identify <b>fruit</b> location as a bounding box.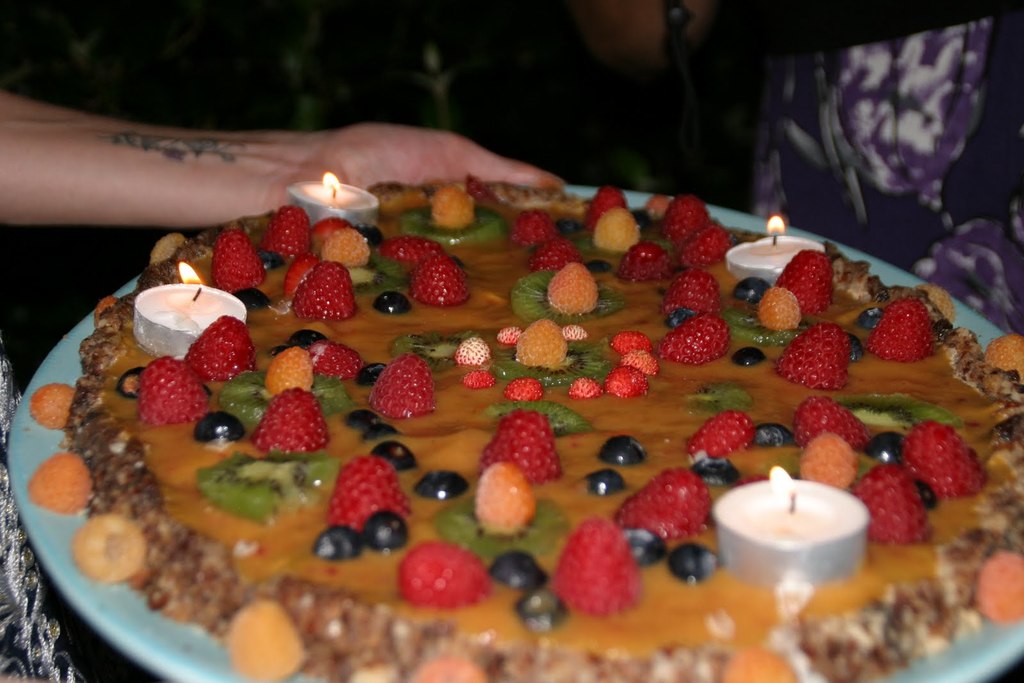
(x1=990, y1=330, x2=1023, y2=386).
